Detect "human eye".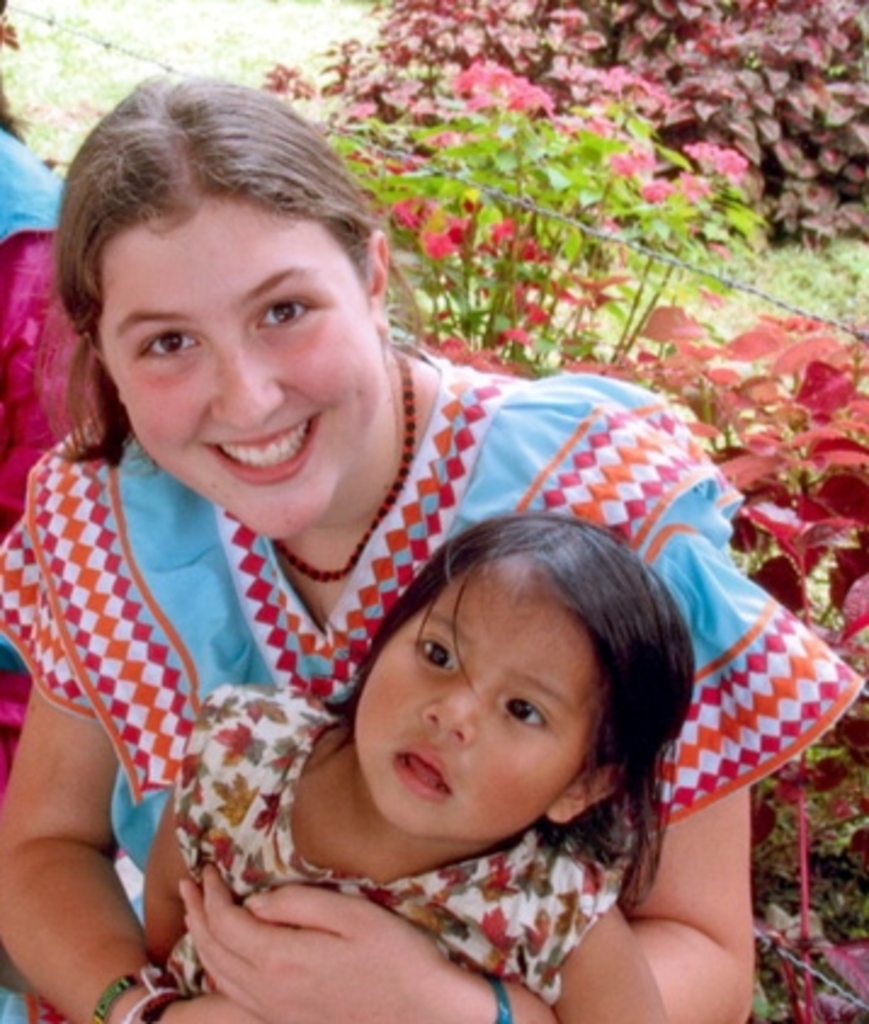
Detected at crop(250, 291, 325, 335).
